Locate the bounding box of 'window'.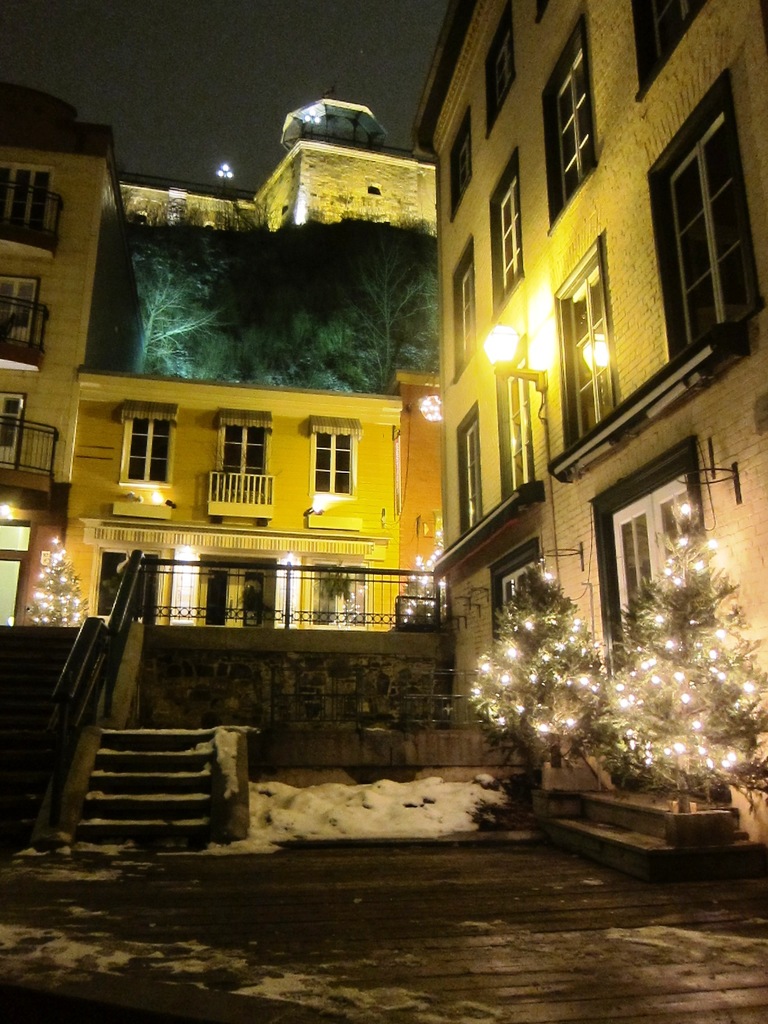
Bounding box: (left=454, top=398, right=486, bottom=533).
